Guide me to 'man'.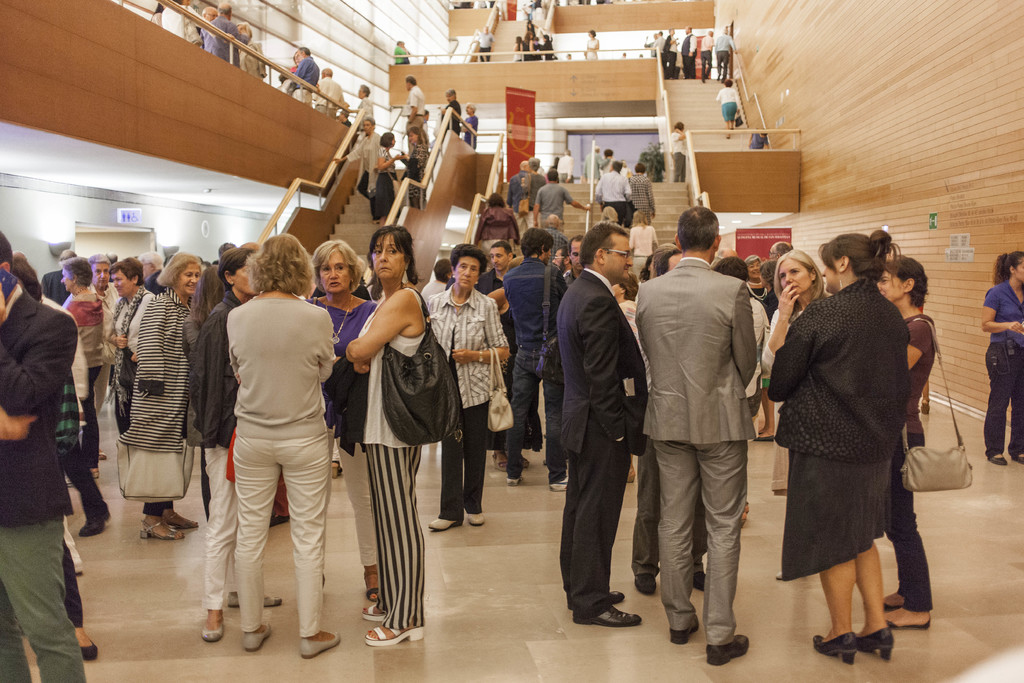
Guidance: crop(582, 146, 599, 180).
